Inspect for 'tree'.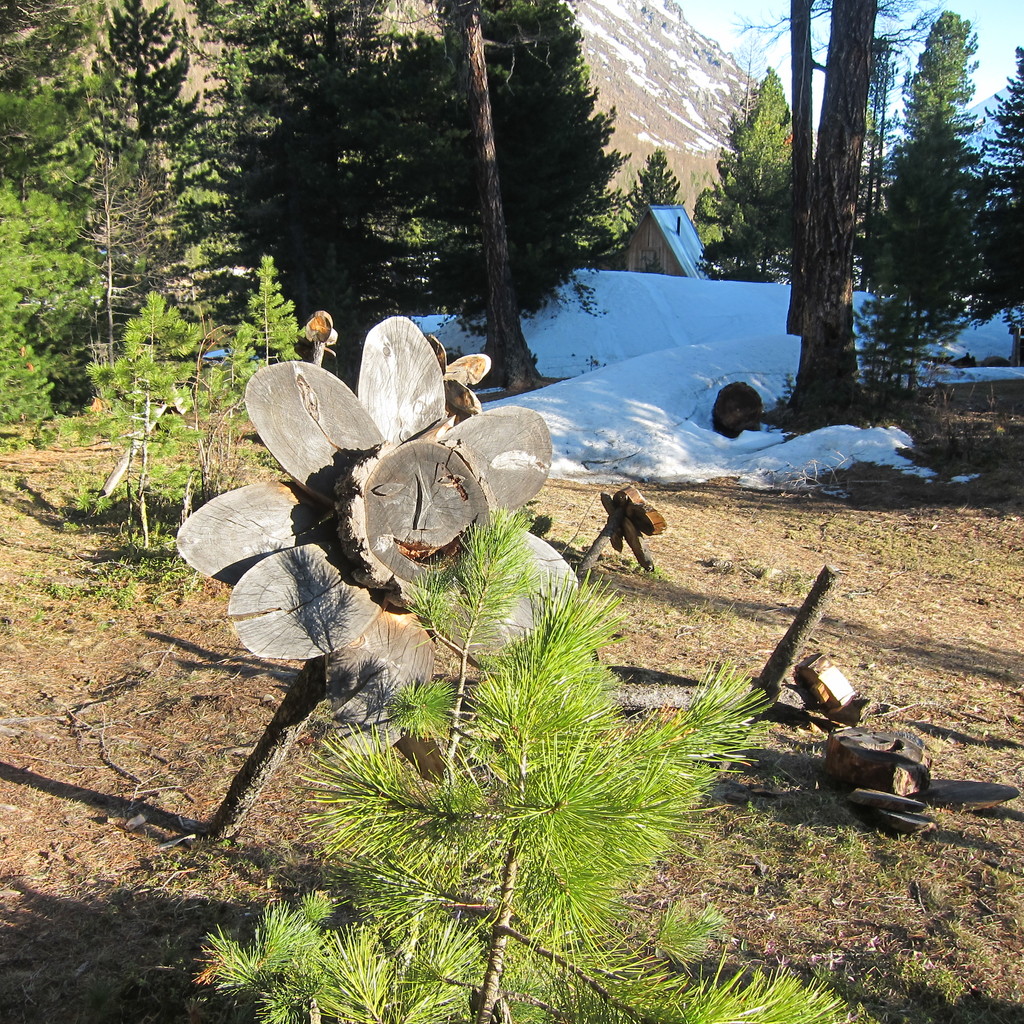
Inspection: l=705, t=63, r=784, b=268.
